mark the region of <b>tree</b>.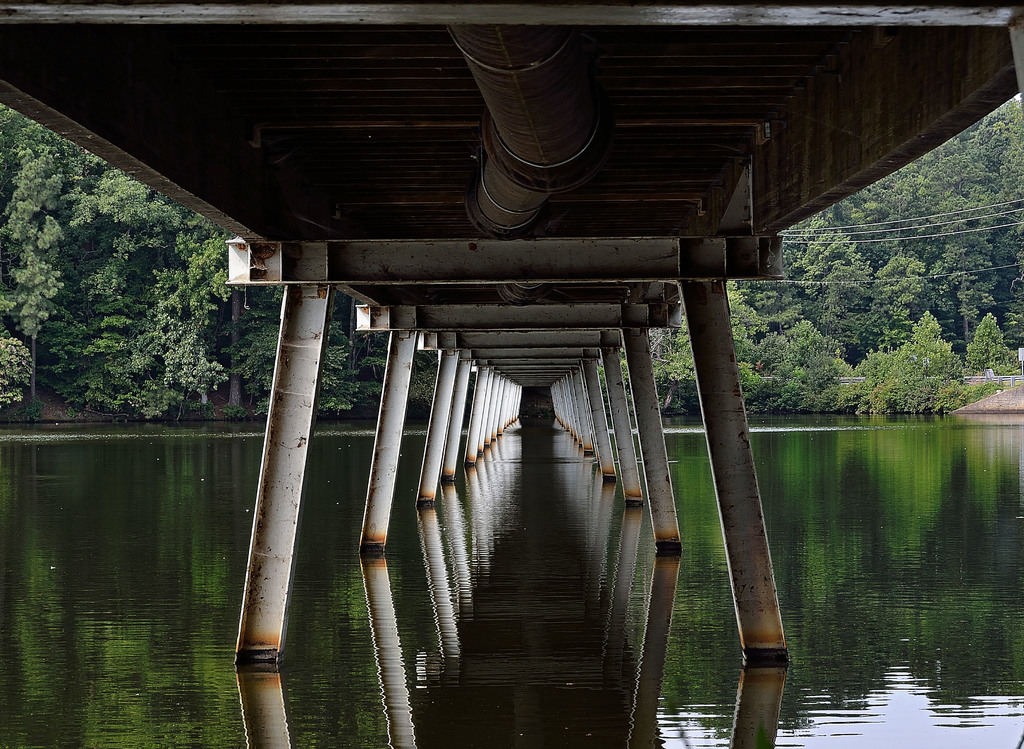
Region: bbox=[0, 104, 1023, 412].
